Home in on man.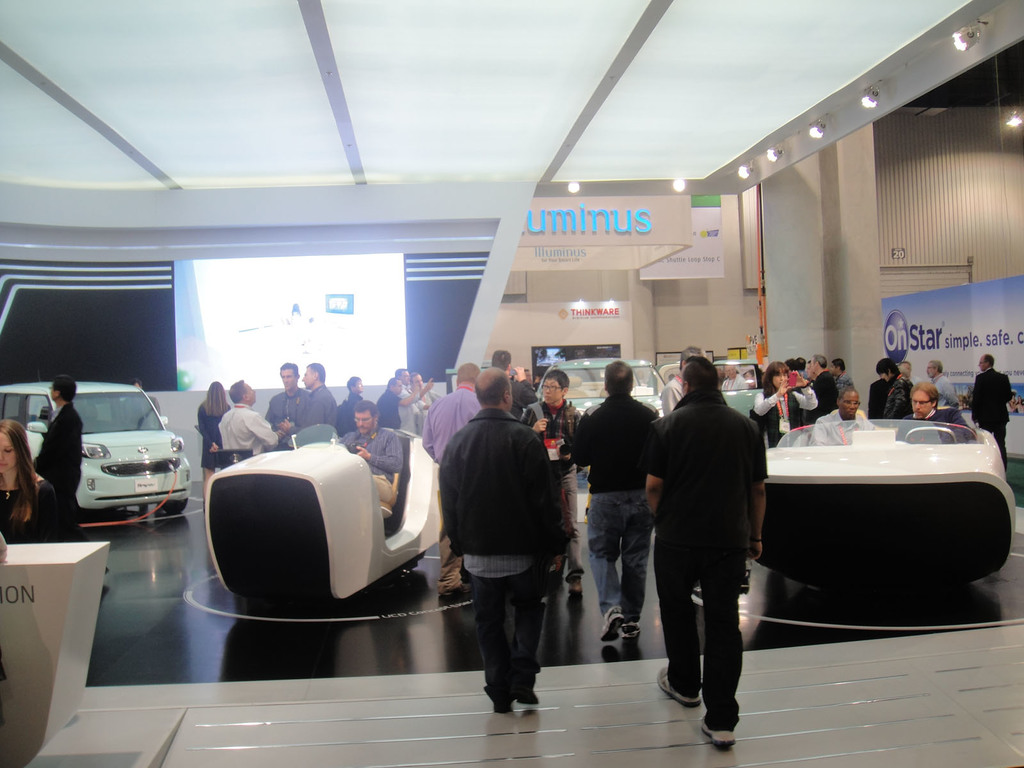
Homed in at box(893, 380, 973, 447).
